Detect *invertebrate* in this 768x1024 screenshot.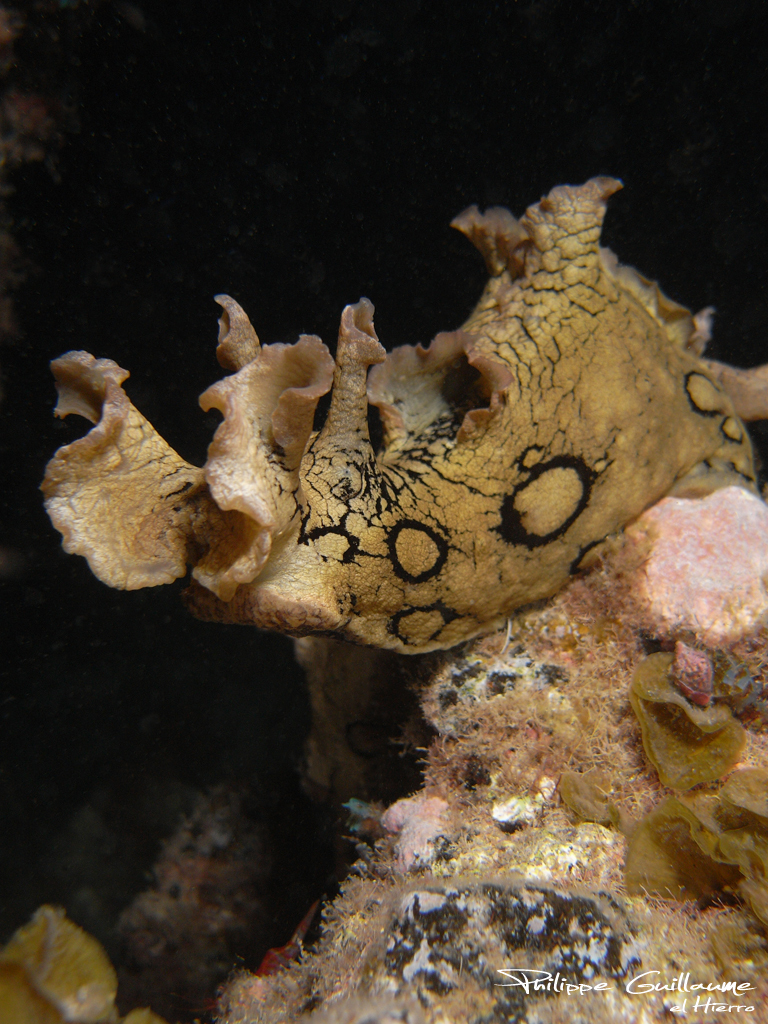
Detection: 34,164,767,661.
